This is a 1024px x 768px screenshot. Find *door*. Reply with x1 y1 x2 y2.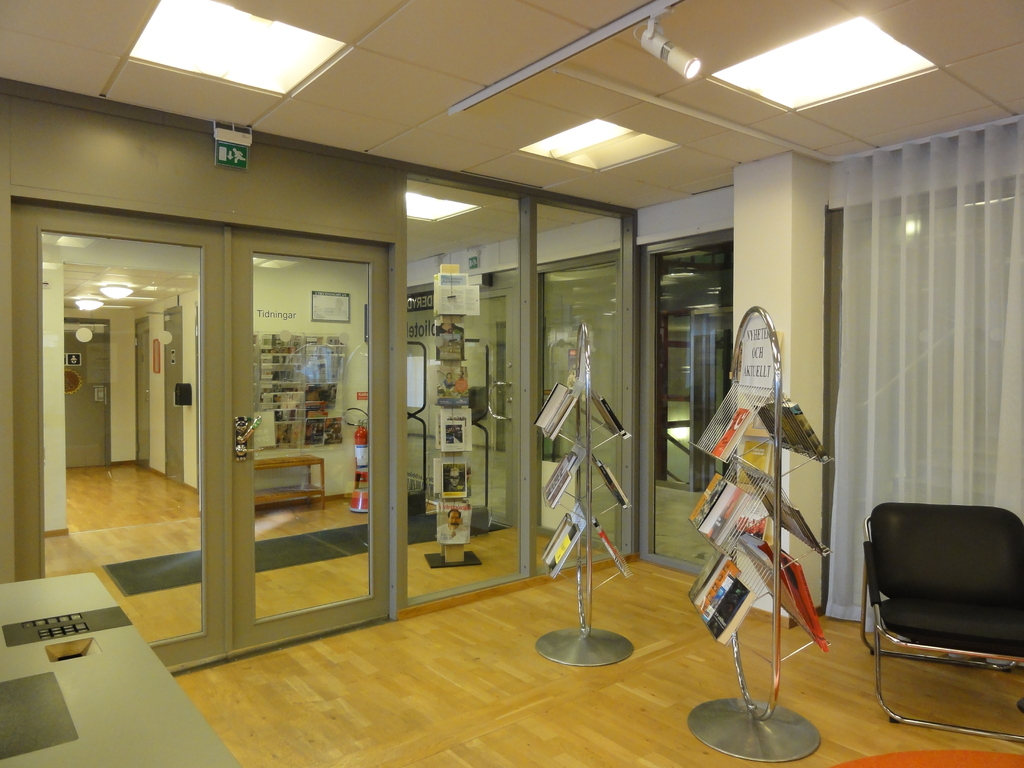
233 228 390 658.
